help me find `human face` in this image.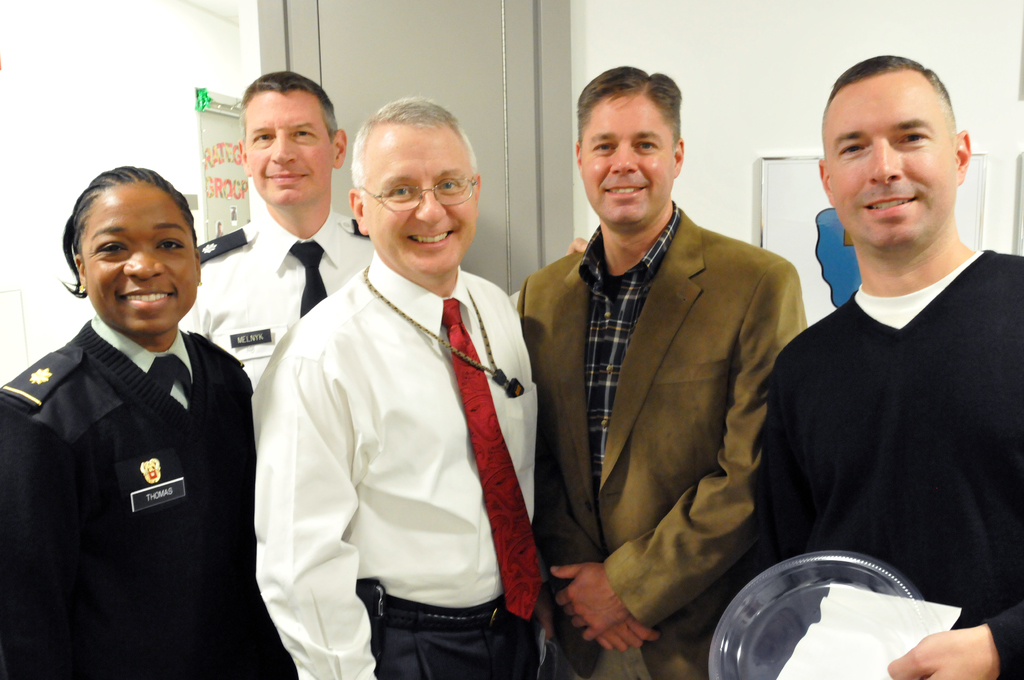
Found it: 825 74 963 256.
